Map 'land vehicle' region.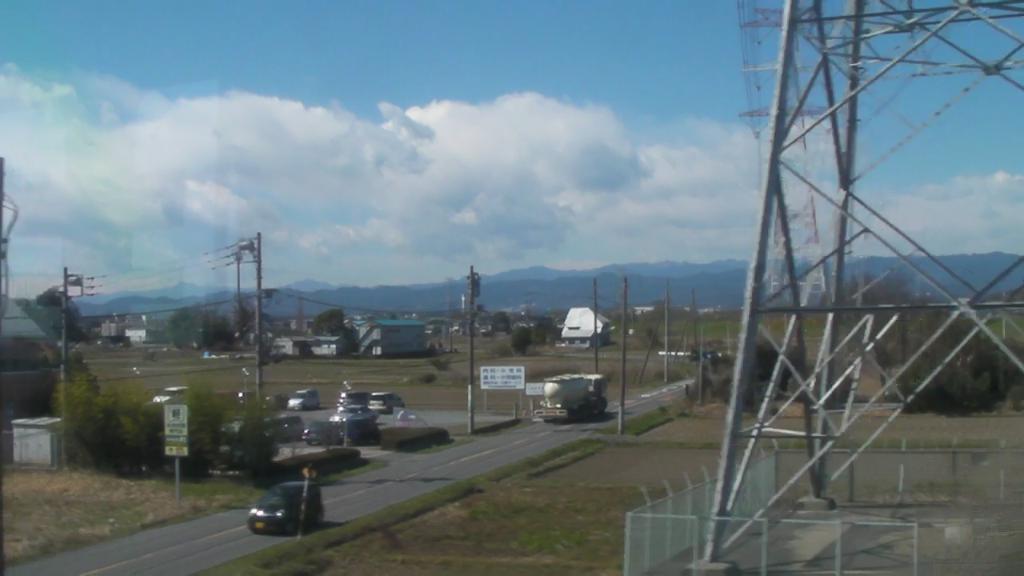
Mapped to [284, 388, 318, 410].
